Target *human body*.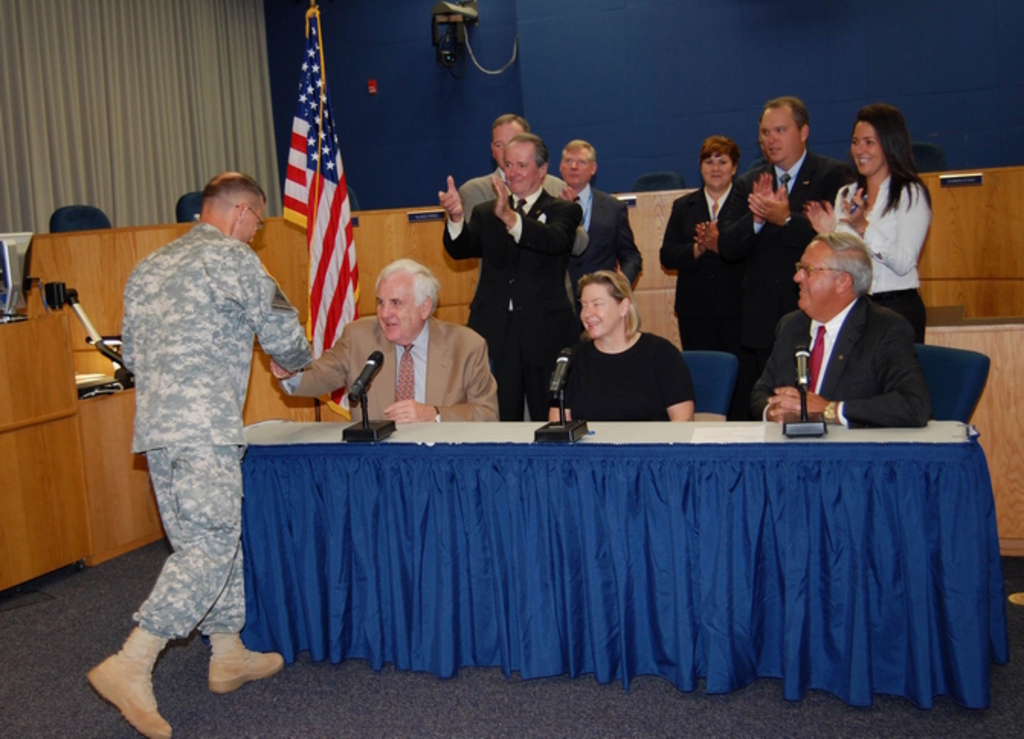
Target region: [549, 269, 696, 420].
